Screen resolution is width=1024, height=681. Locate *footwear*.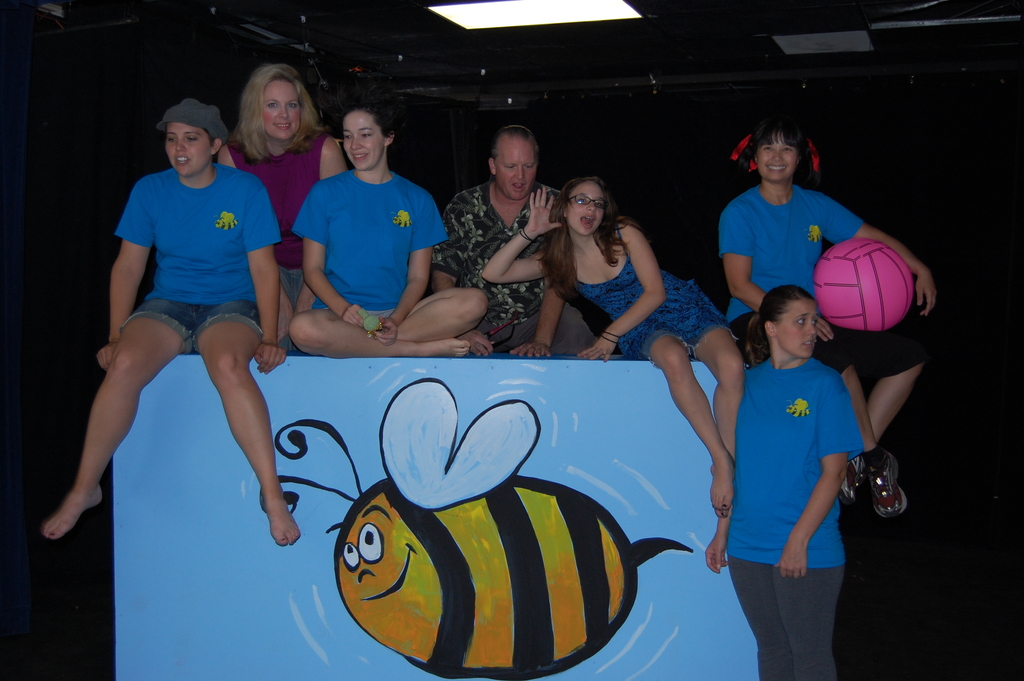
crop(846, 452, 871, 502).
